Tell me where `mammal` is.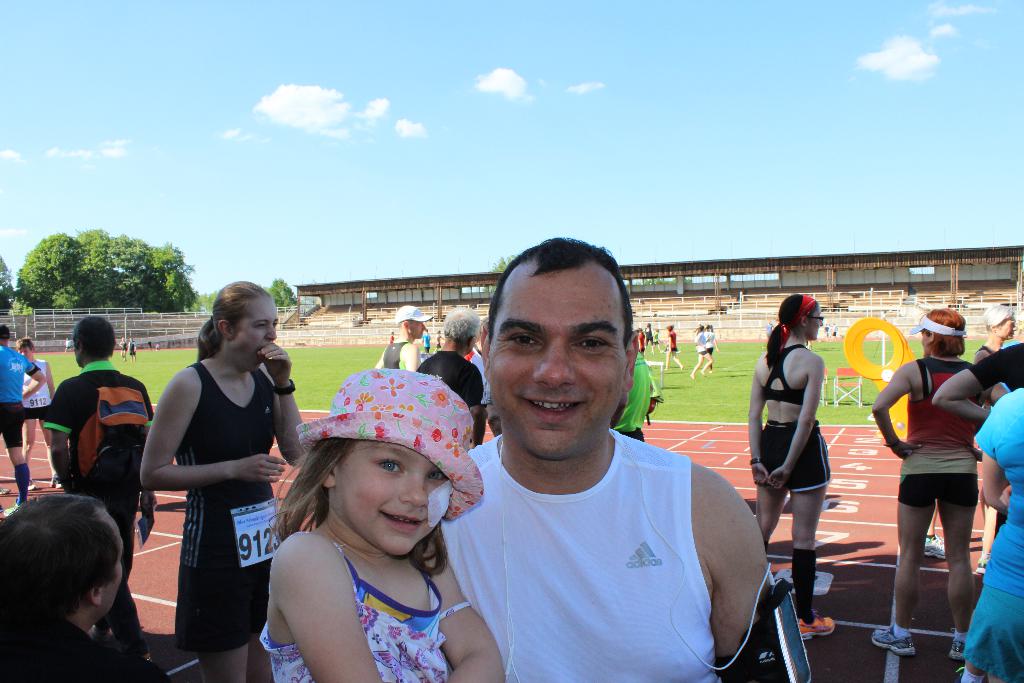
`mammal` is at bbox(650, 328, 662, 352).
